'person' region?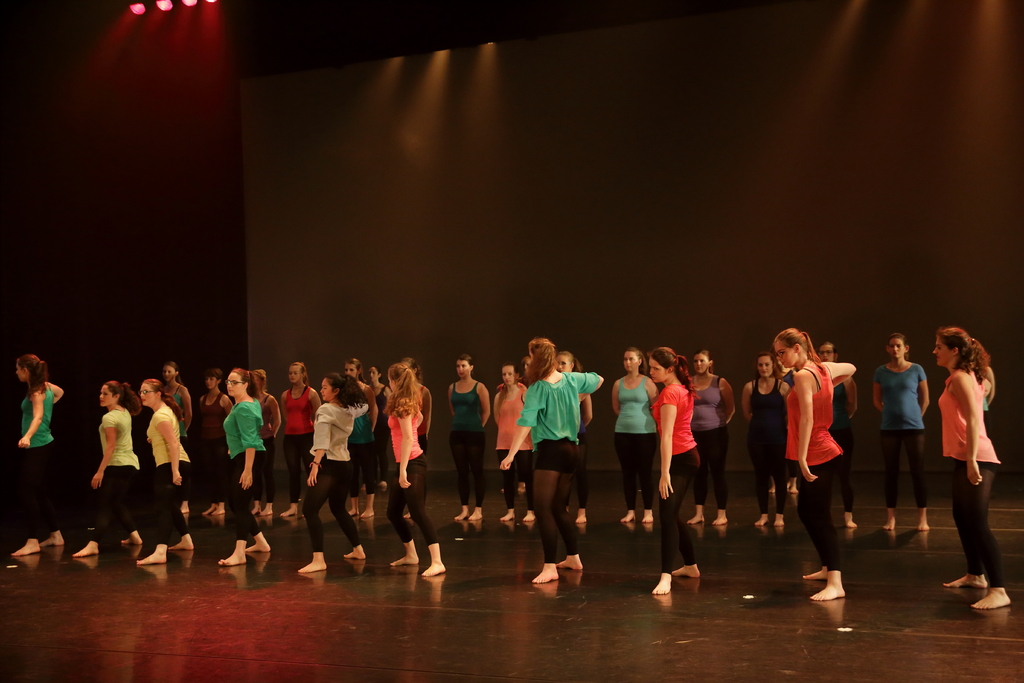
bbox=[348, 357, 378, 517]
